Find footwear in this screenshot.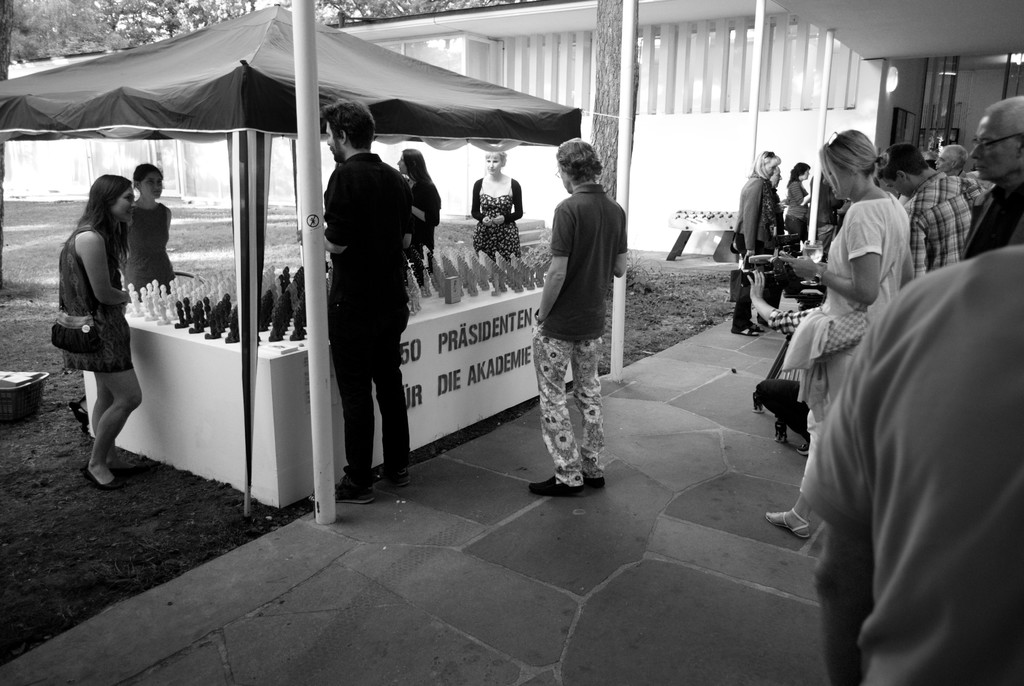
The bounding box for footwear is [left=89, top=463, right=121, bottom=488].
